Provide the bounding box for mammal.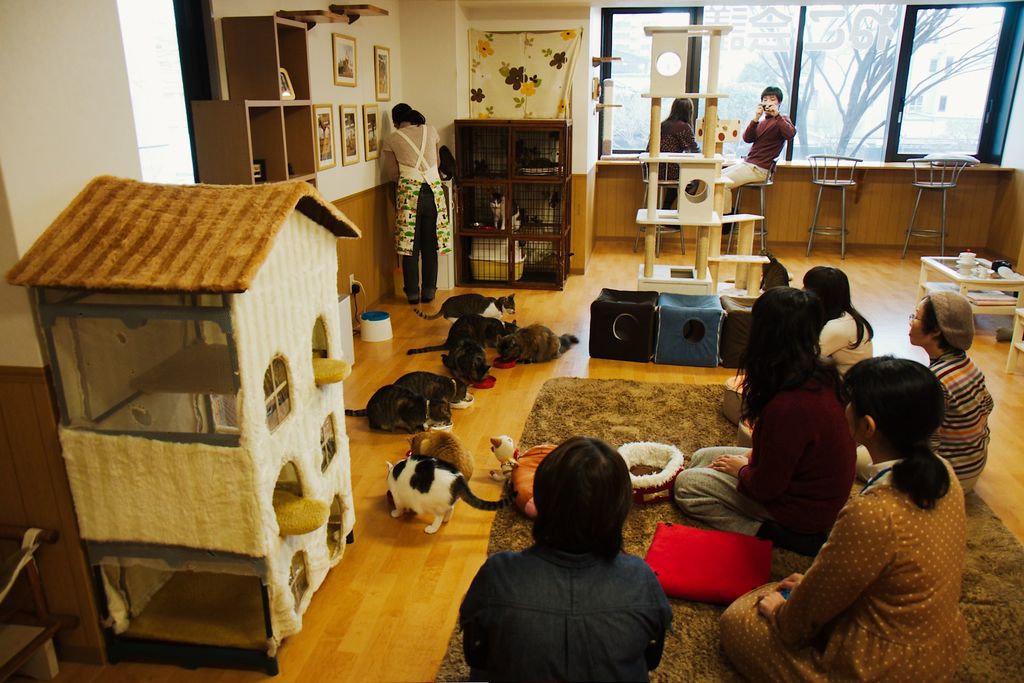
l=406, t=318, r=521, b=355.
